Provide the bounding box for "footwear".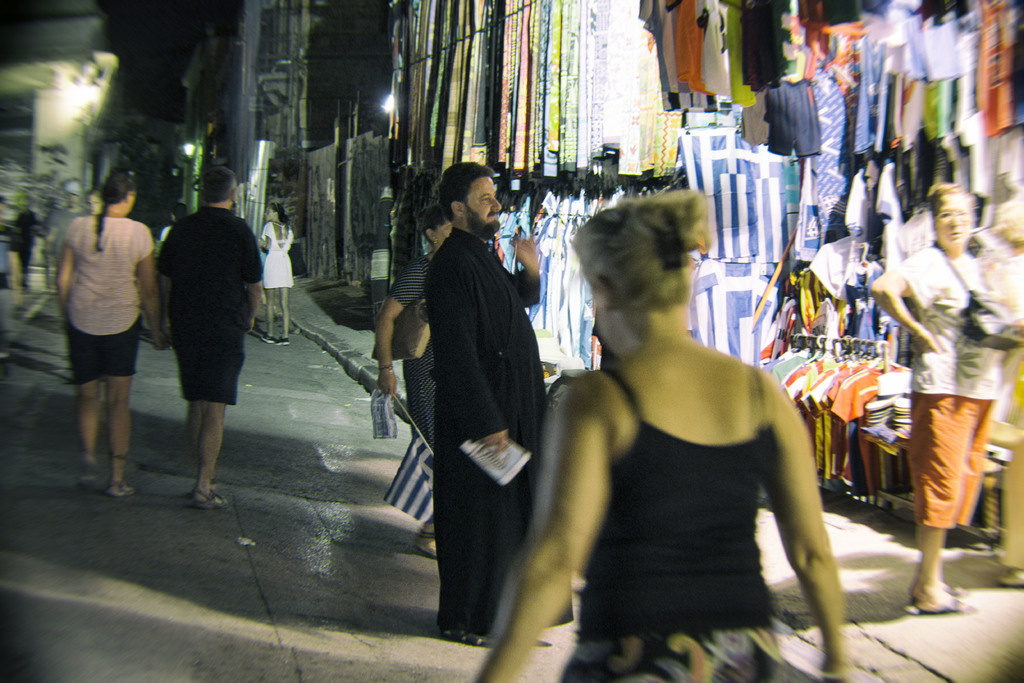
bbox=[70, 467, 97, 495].
